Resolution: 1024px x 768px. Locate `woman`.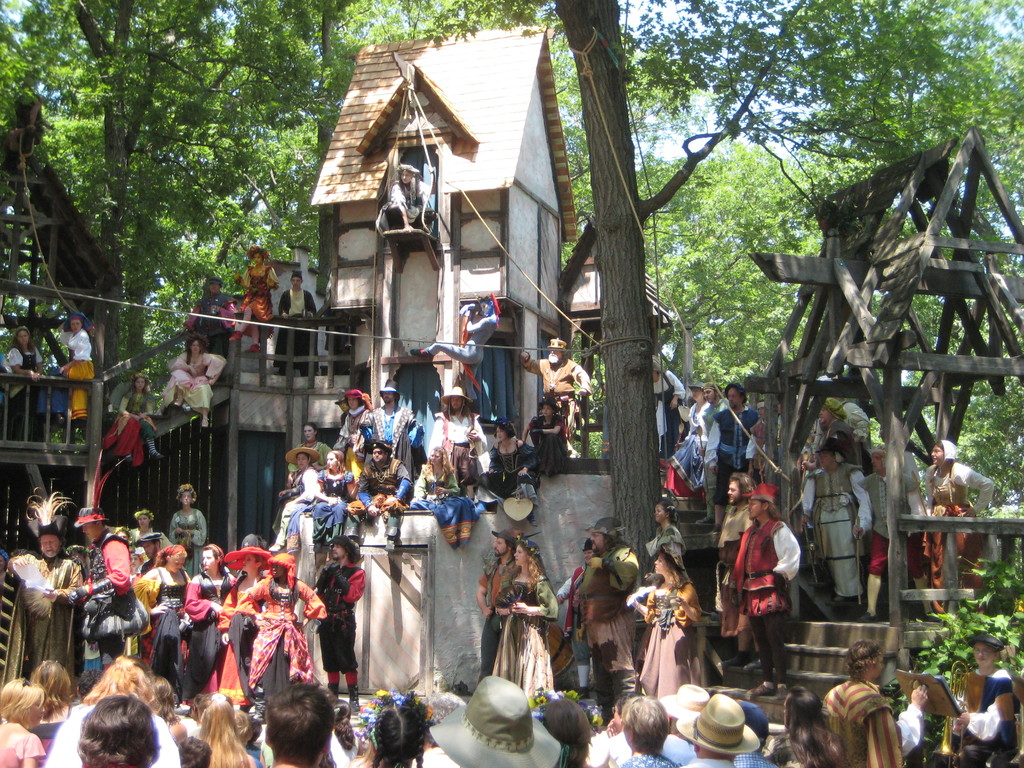
l=763, t=690, r=845, b=767.
